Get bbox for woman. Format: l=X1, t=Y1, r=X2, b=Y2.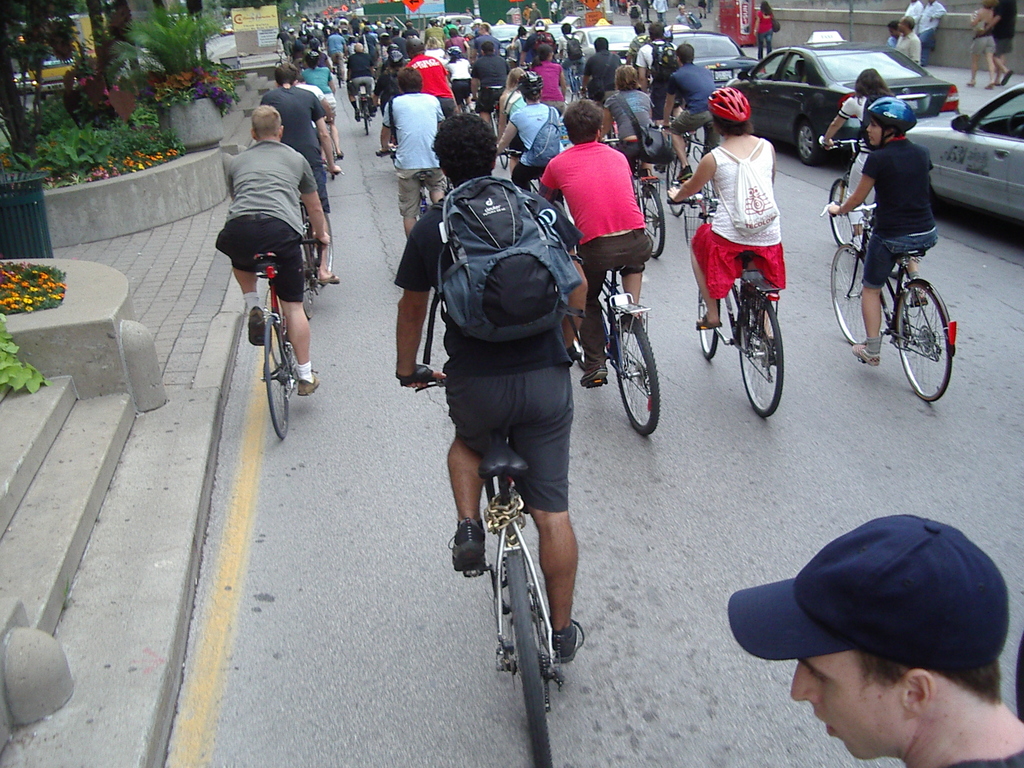
l=600, t=66, r=656, b=169.
